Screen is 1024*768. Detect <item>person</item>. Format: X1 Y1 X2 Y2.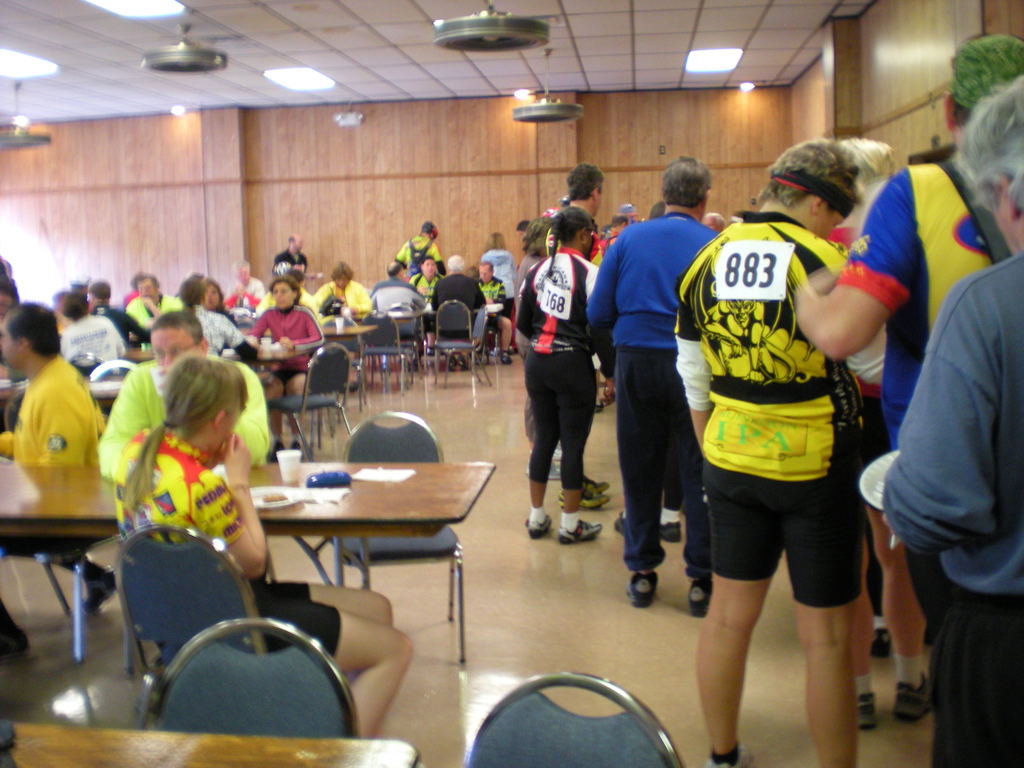
669 122 899 765.
